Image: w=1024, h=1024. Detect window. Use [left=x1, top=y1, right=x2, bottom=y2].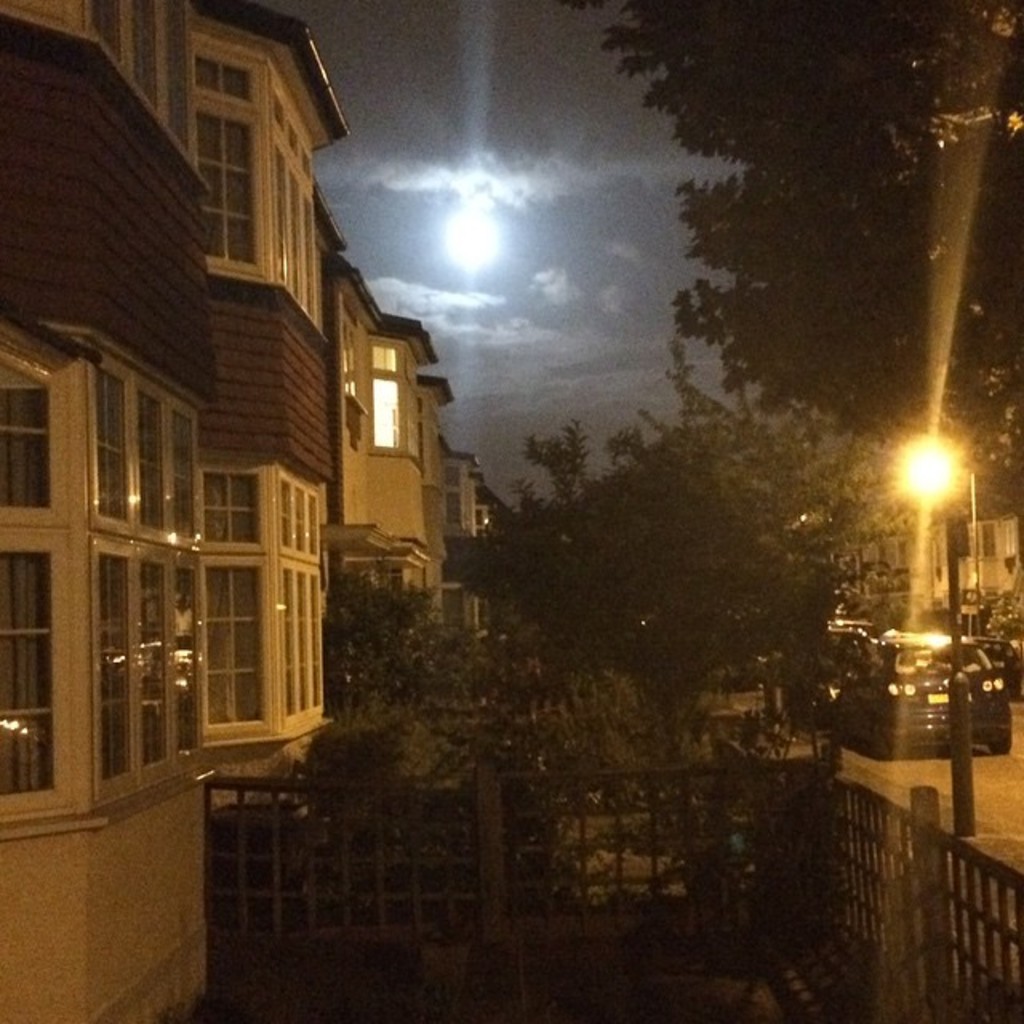
[left=202, top=454, right=259, bottom=547].
